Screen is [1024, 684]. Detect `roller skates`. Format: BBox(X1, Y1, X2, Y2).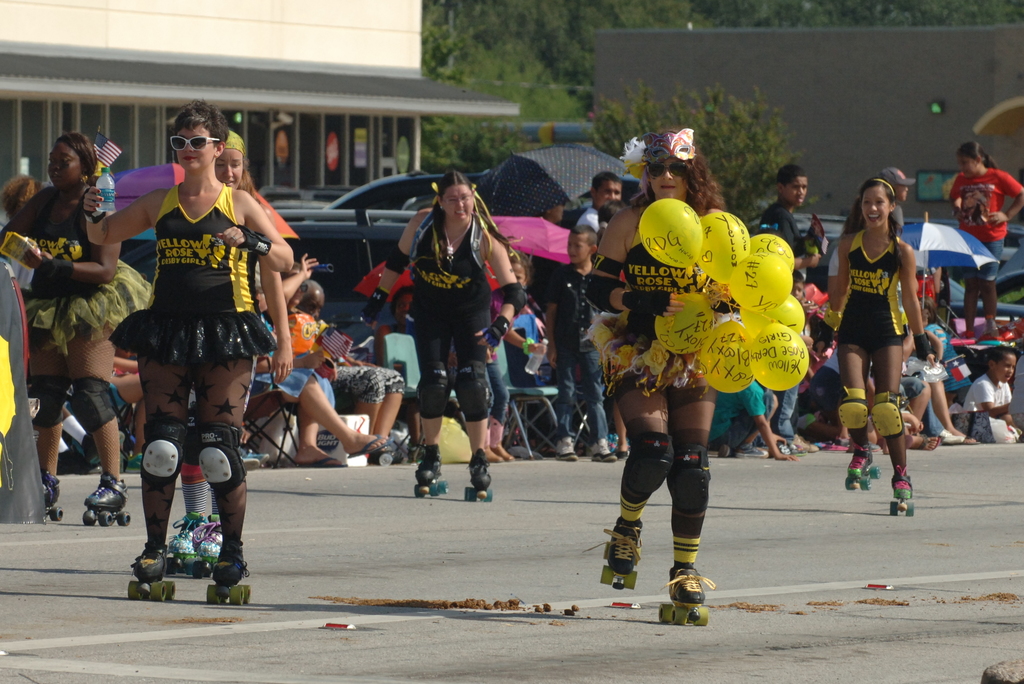
BBox(126, 542, 175, 602).
